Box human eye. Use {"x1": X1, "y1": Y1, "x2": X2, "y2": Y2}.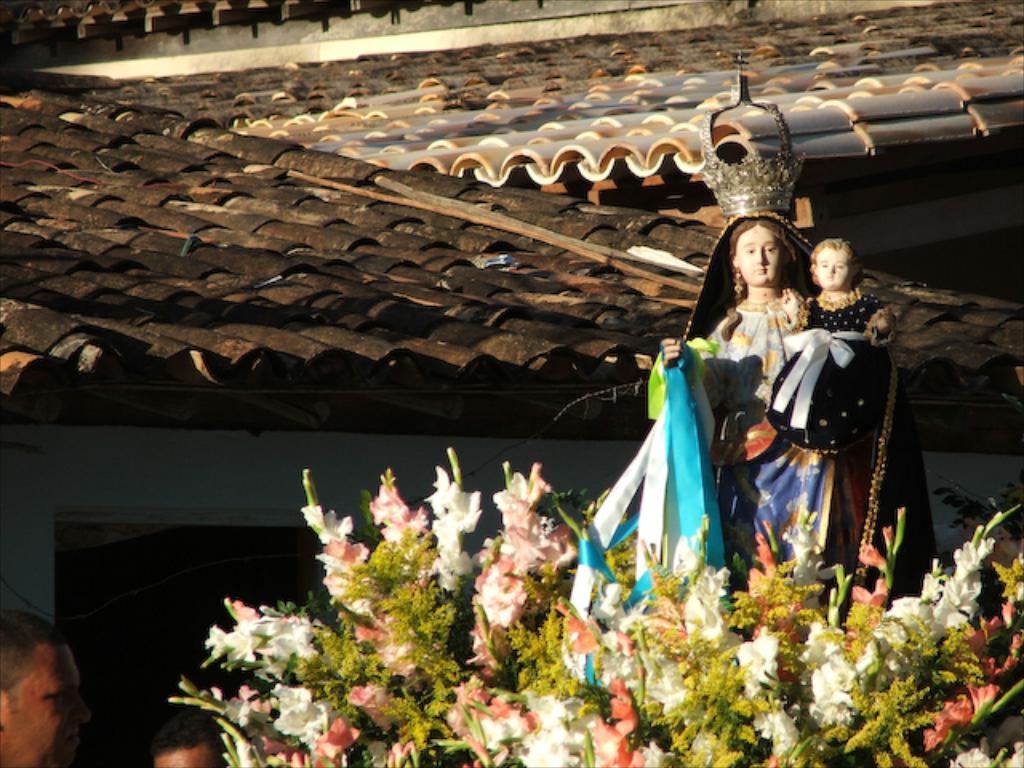
{"x1": 770, "y1": 250, "x2": 774, "y2": 251}.
